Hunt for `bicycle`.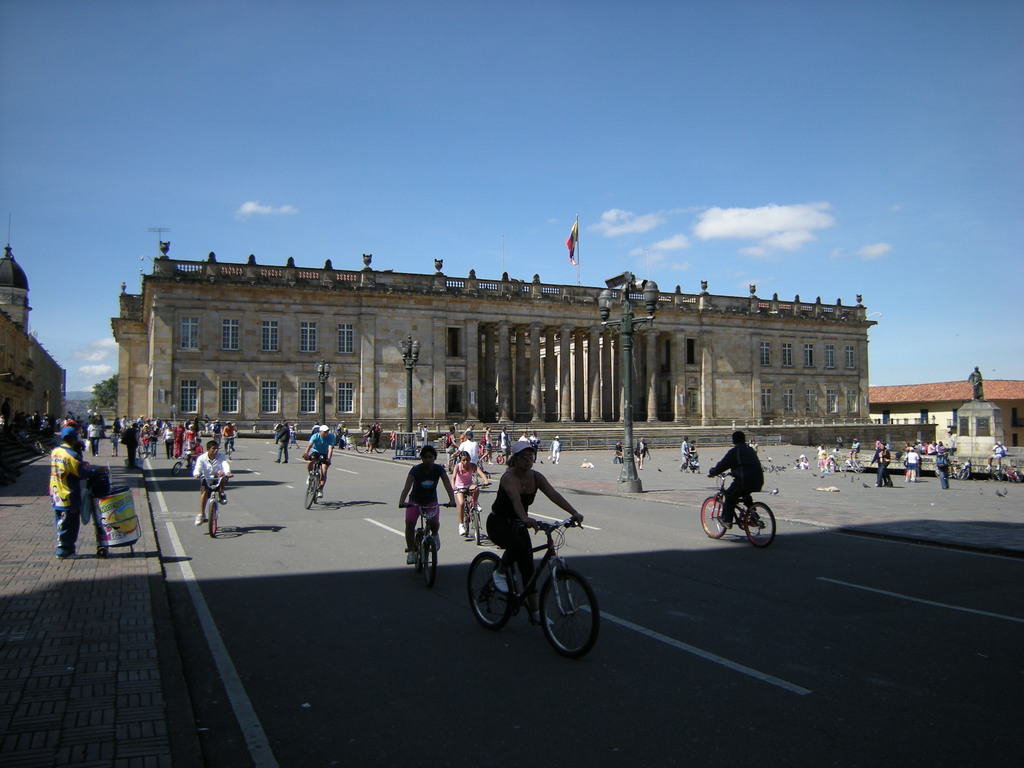
Hunted down at <region>196, 474, 237, 538</region>.
